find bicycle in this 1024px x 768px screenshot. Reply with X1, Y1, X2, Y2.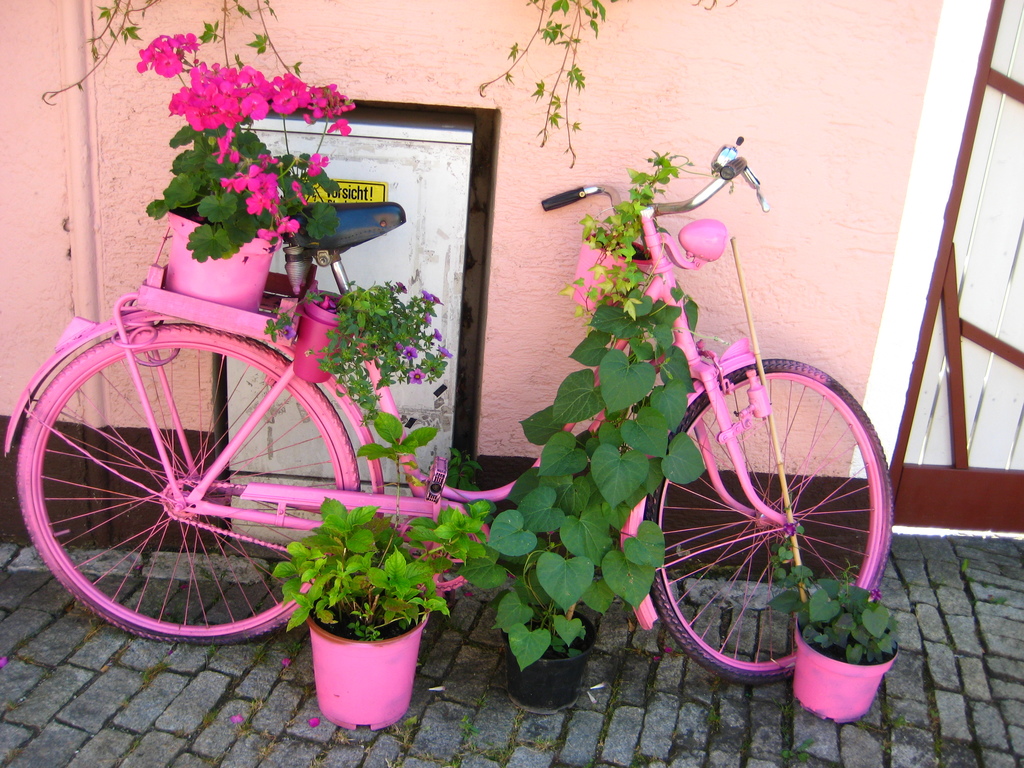
0, 134, 893, 685.
